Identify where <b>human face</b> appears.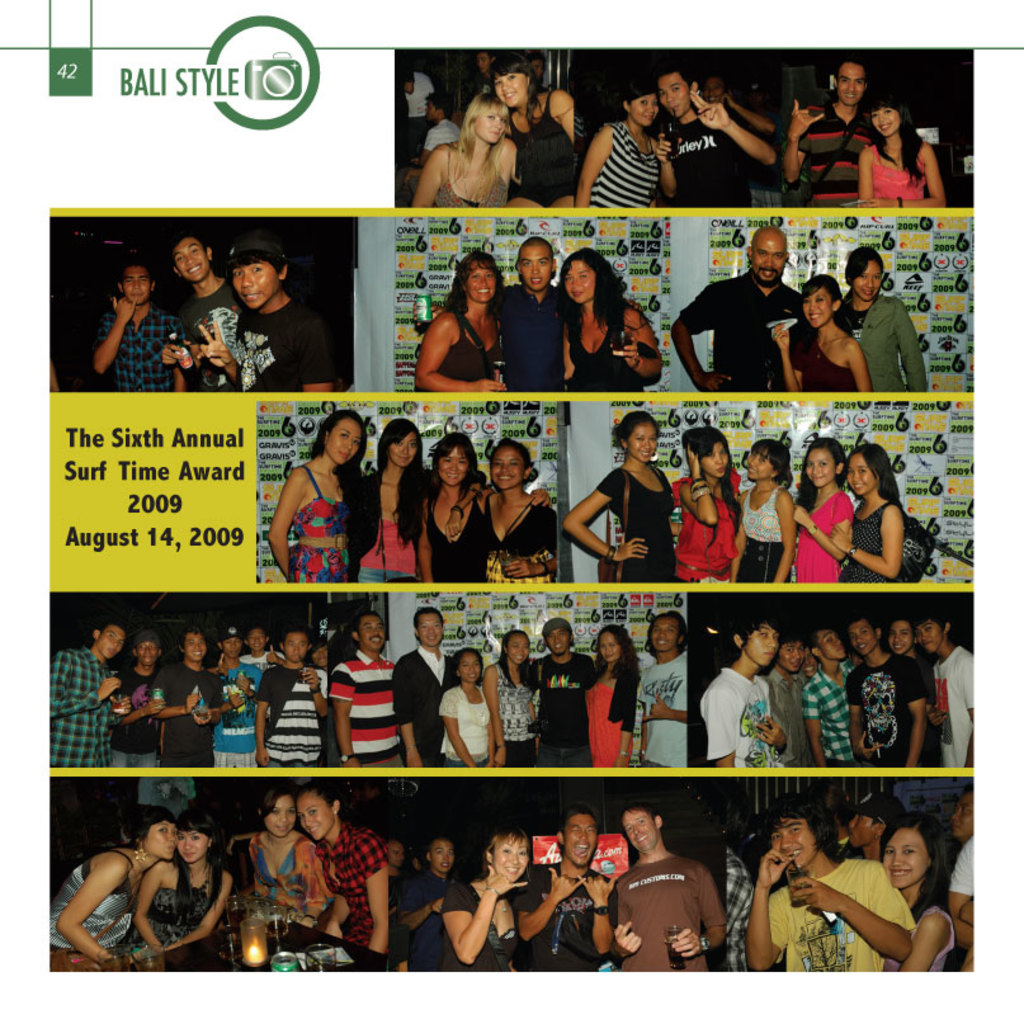
Appears at 523 253 553 292.
